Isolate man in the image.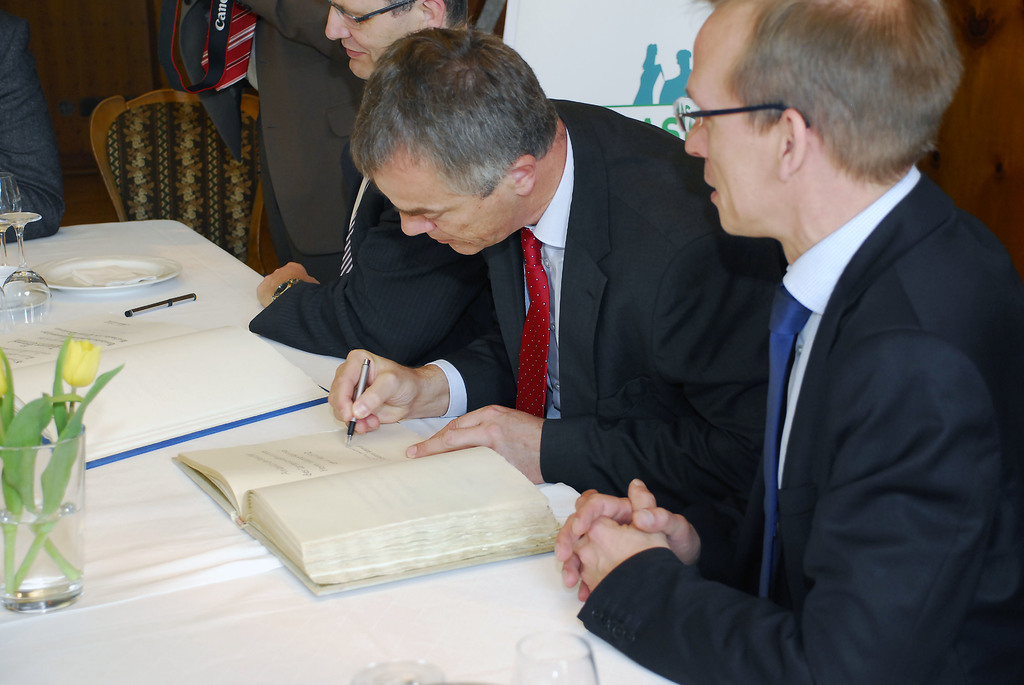
Isolated region: box=[228, 0, 371, 288].
